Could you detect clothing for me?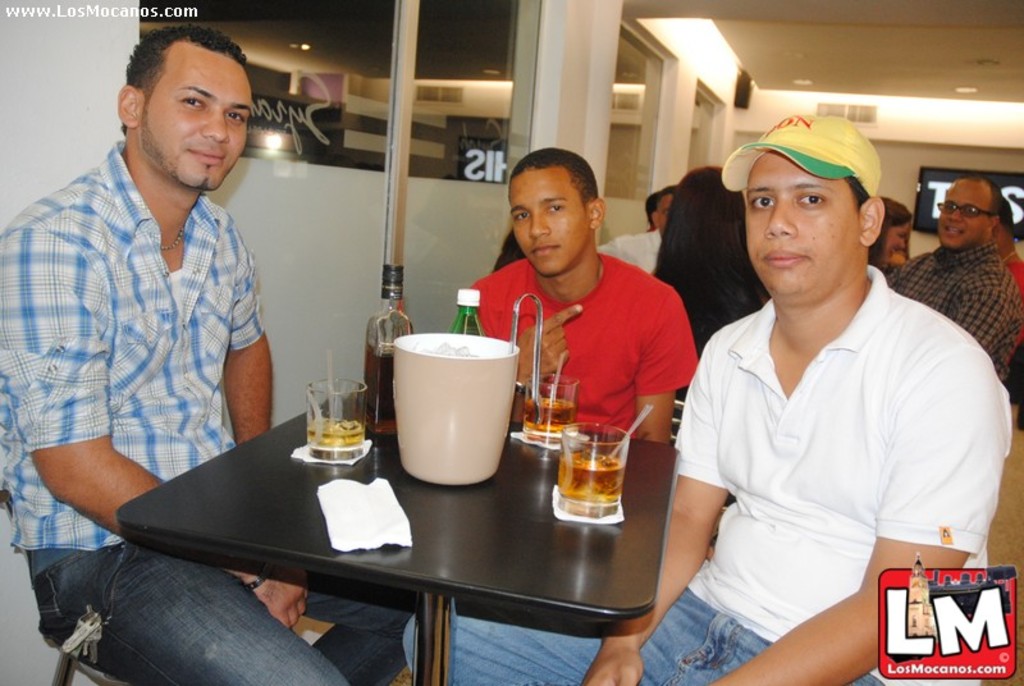
Detection result: 27 546 428 685.
